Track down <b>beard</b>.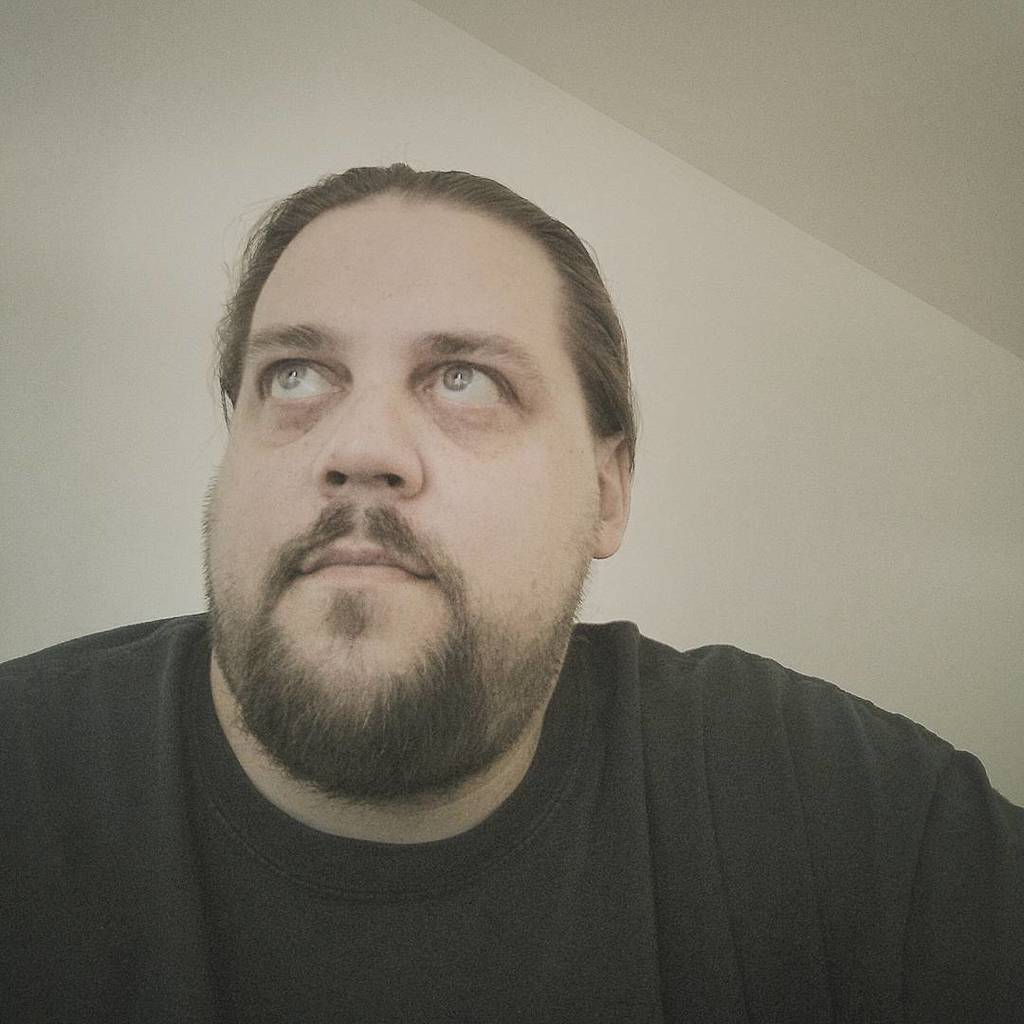
Tracked to <box>203,473,586,803</box>.
